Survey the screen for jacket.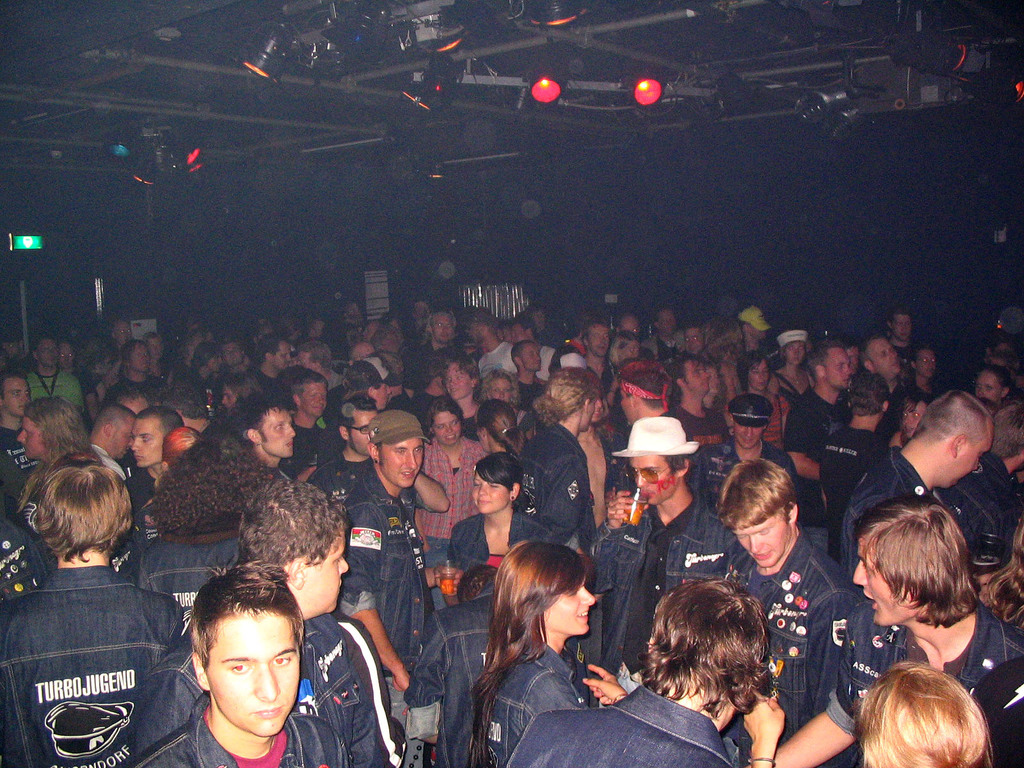
Survey found: box=[128, 692, 351, 767].
